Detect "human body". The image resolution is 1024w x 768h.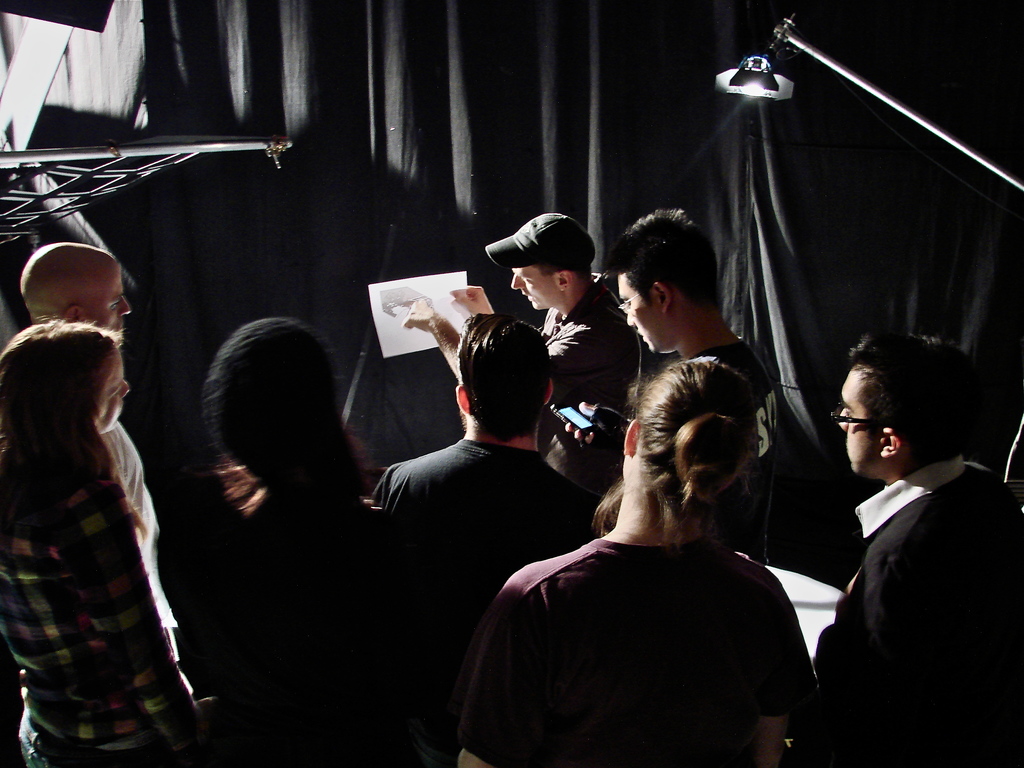
[left=374, top=306, right=600, bottom=746].
